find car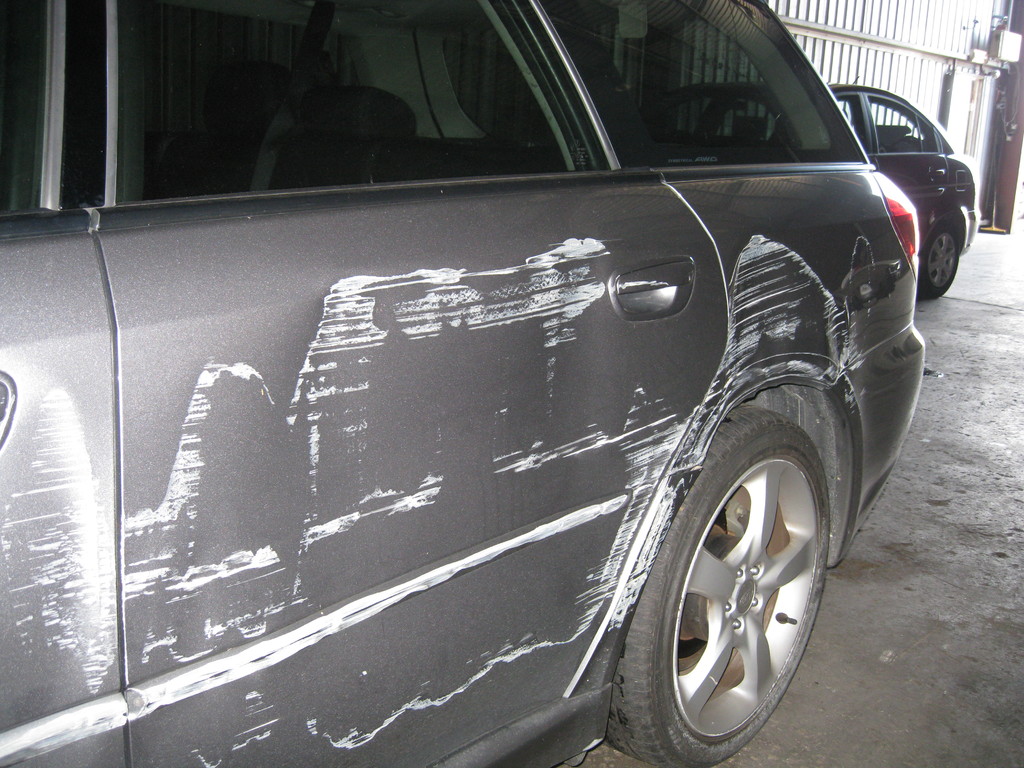
[left=84, top=39, right=951, bottom=767]
